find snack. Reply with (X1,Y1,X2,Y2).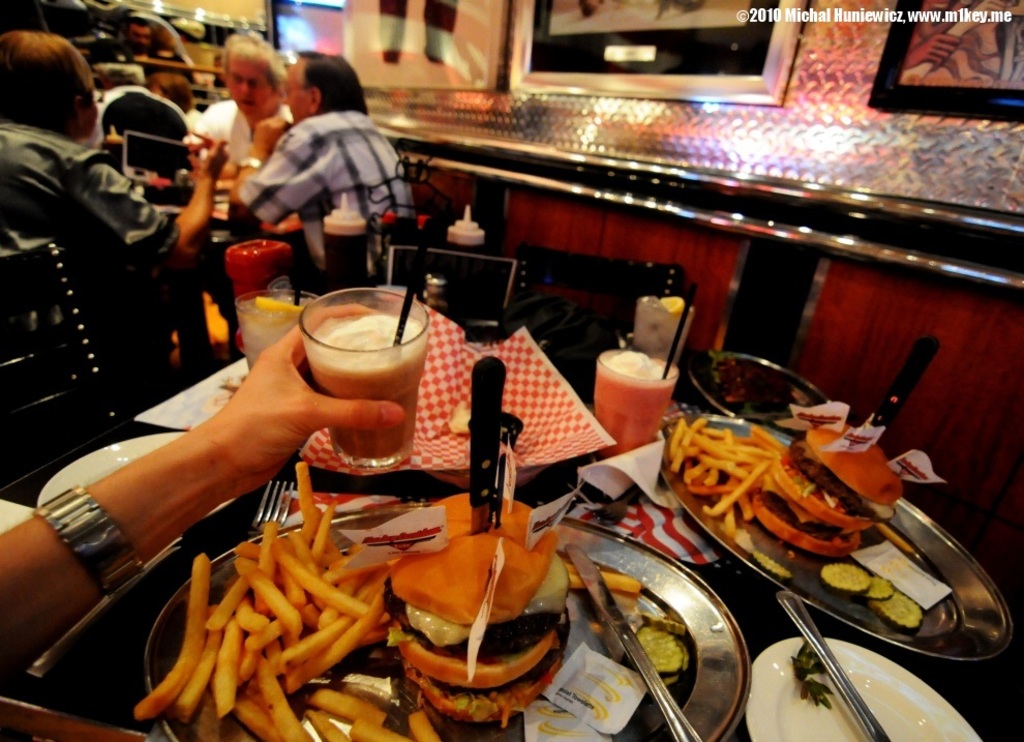
(749,423,906,553).
